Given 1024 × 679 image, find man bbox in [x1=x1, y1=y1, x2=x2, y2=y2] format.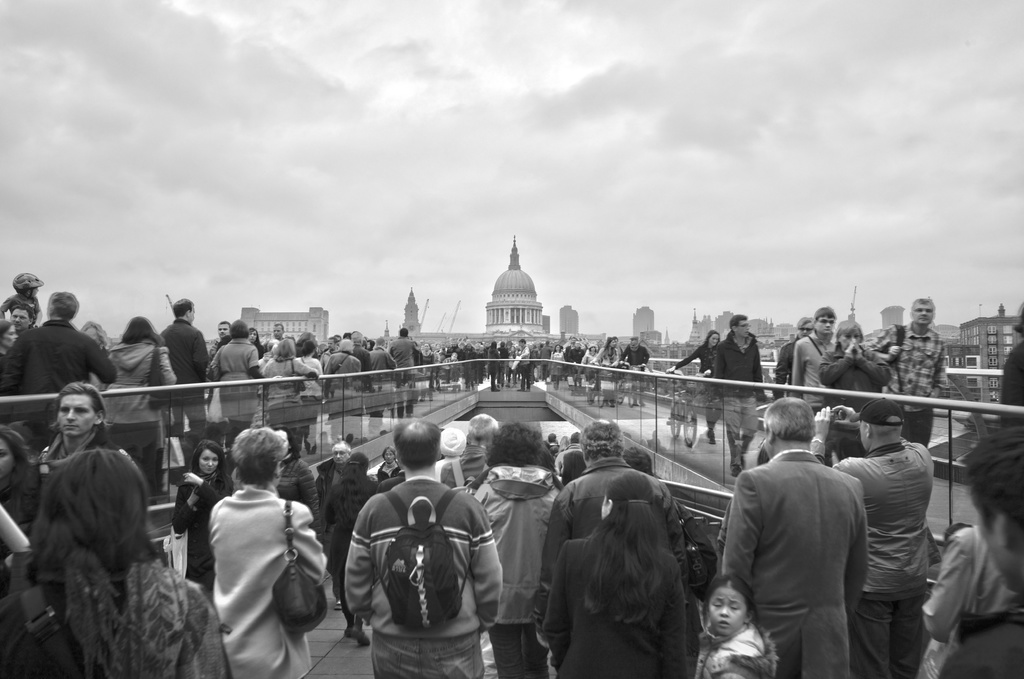
[x1=514, y1=341, x2=531, y2=392].
